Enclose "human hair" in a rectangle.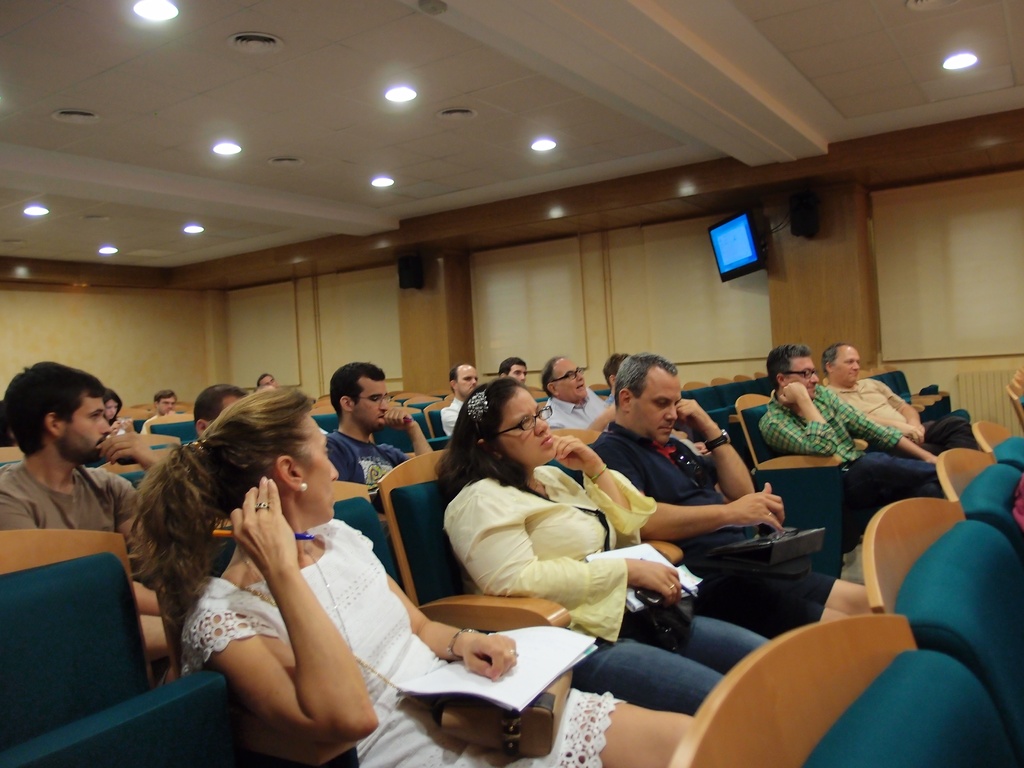
438,379,532,507.
